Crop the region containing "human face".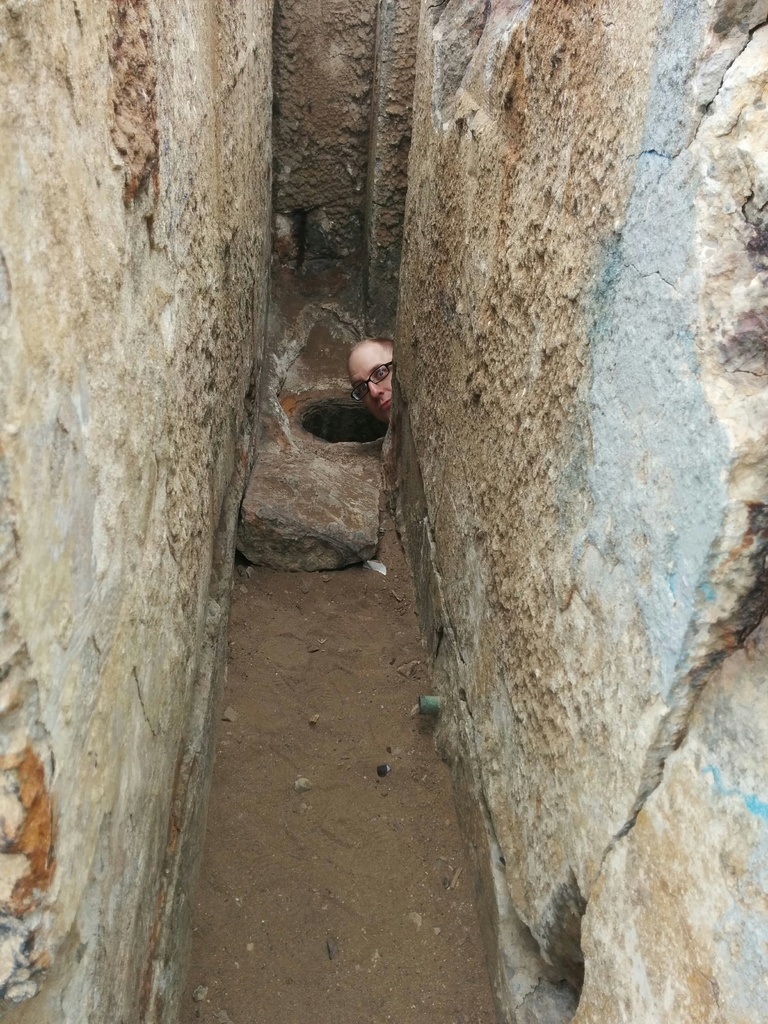
Crop region: bbox(350, 335, 394, 424).
